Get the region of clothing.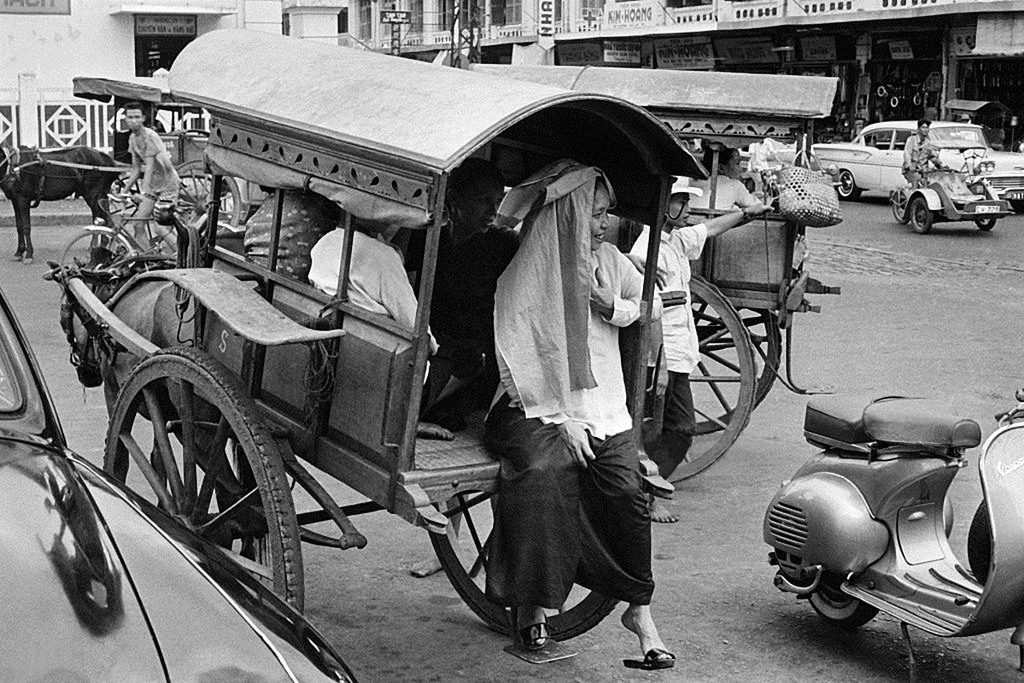
l=629, t=220, r=704, b=479.
